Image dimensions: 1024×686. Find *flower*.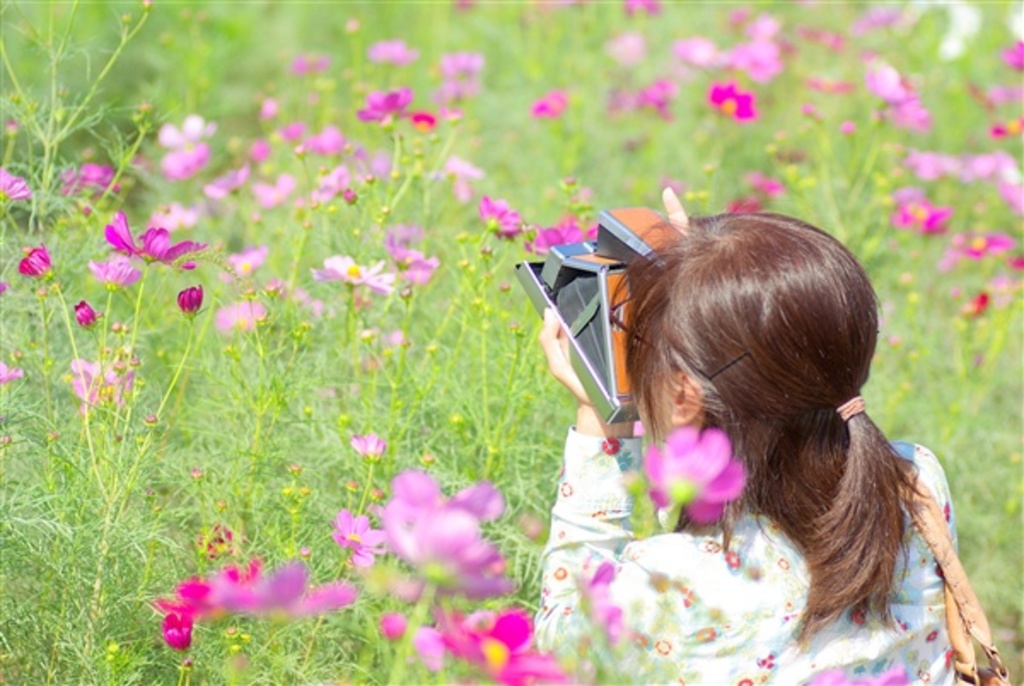
bbox=(0, 166, 36, 200).
